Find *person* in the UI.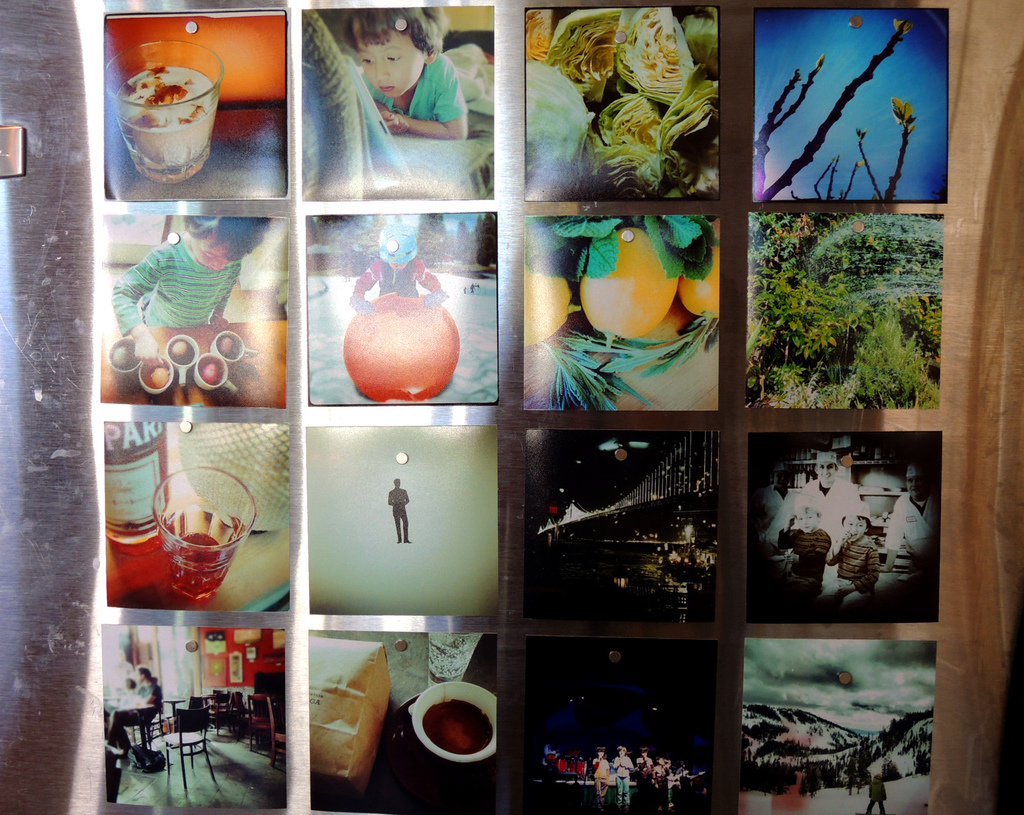
UI element at [591,743,612,802].
